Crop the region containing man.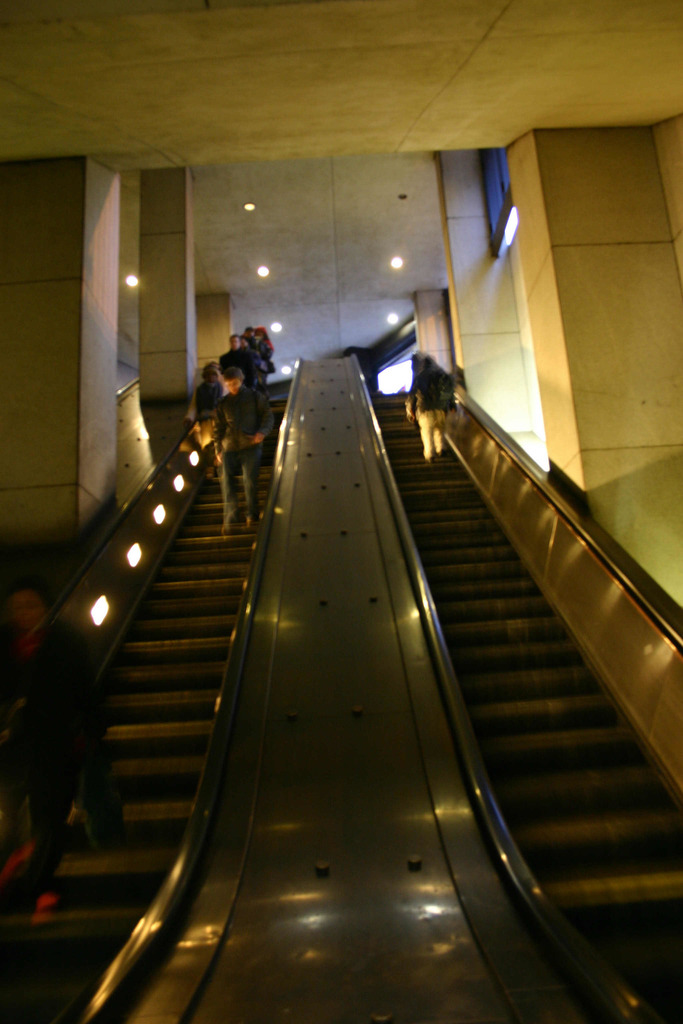
Crop region: BBox(208, 362, 275, 533).
